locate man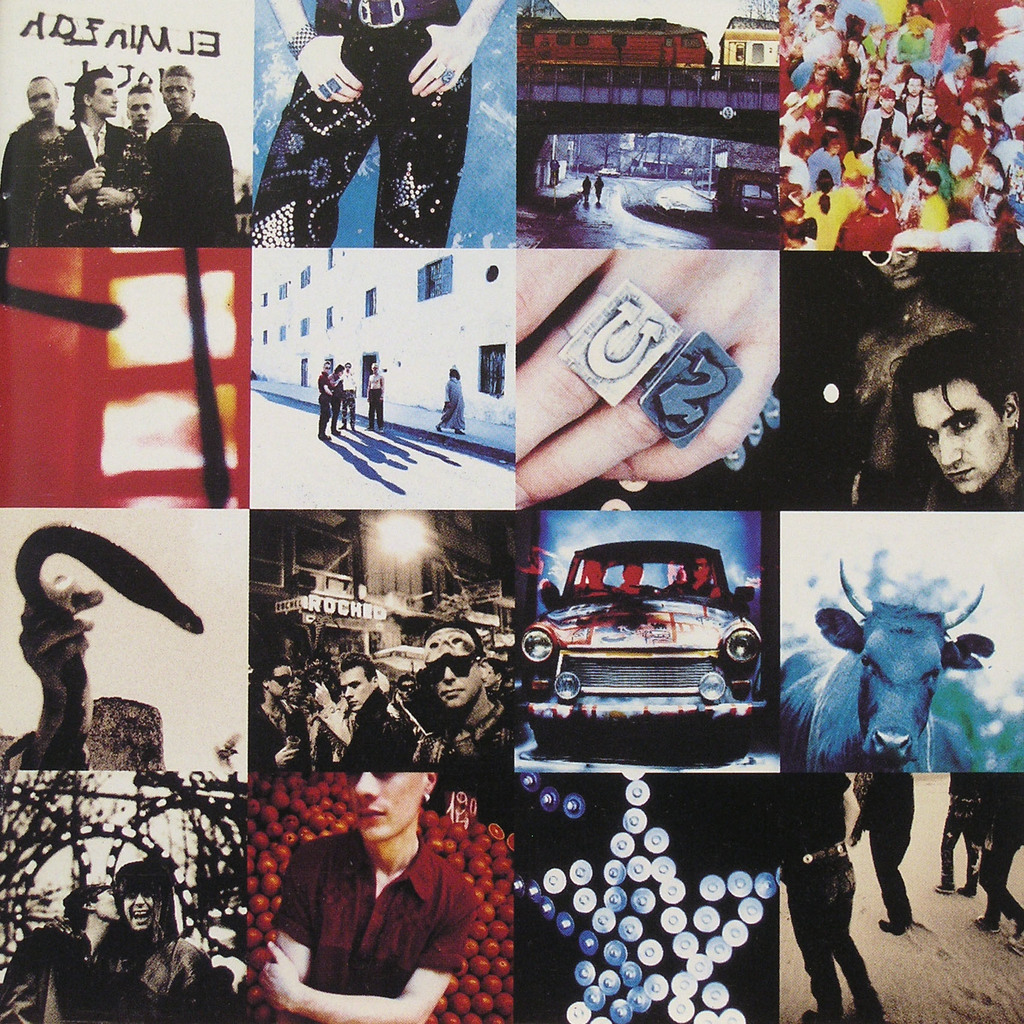
3/879/125/1023
